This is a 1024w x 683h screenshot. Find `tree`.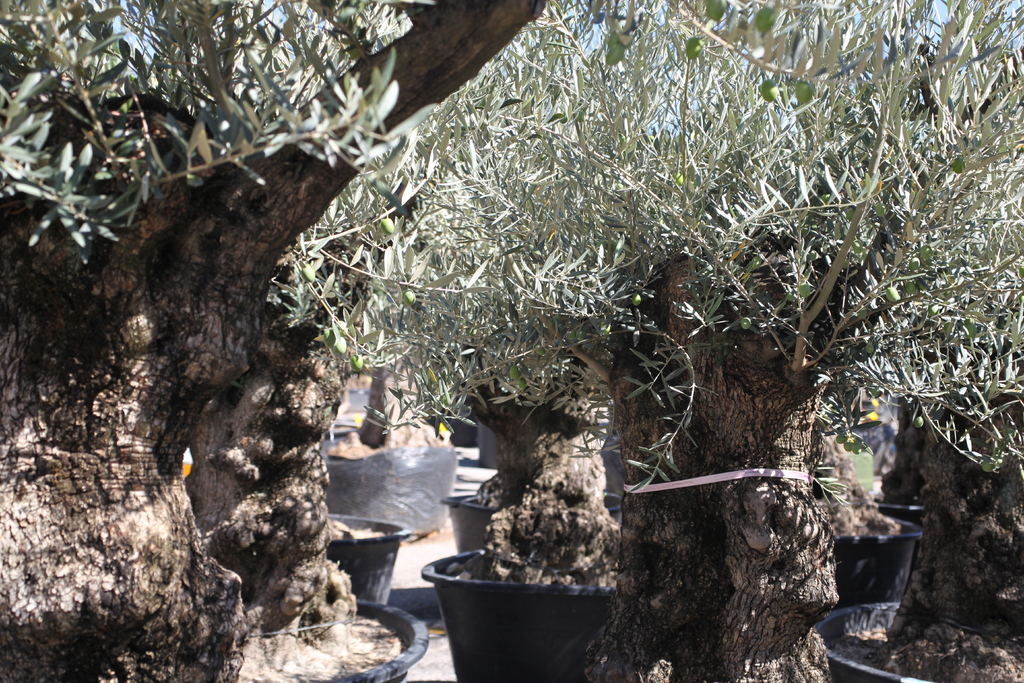
Bounding box: (866, 3, 1023, 682).
